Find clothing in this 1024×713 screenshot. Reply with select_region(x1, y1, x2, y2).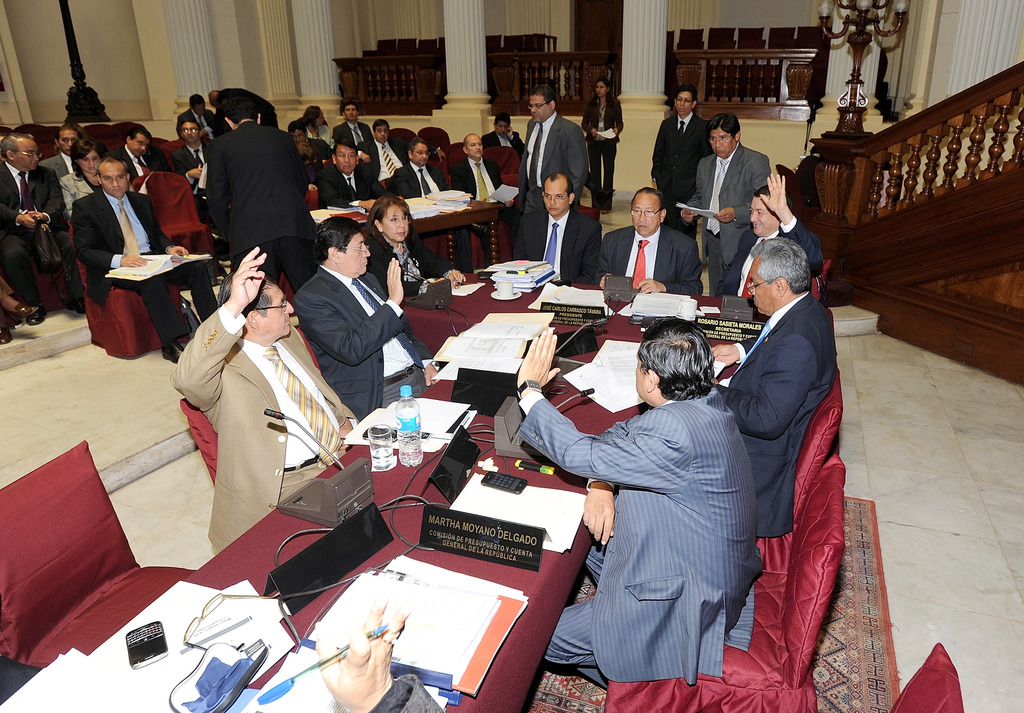
select_region(516, 382, 761, 699).
